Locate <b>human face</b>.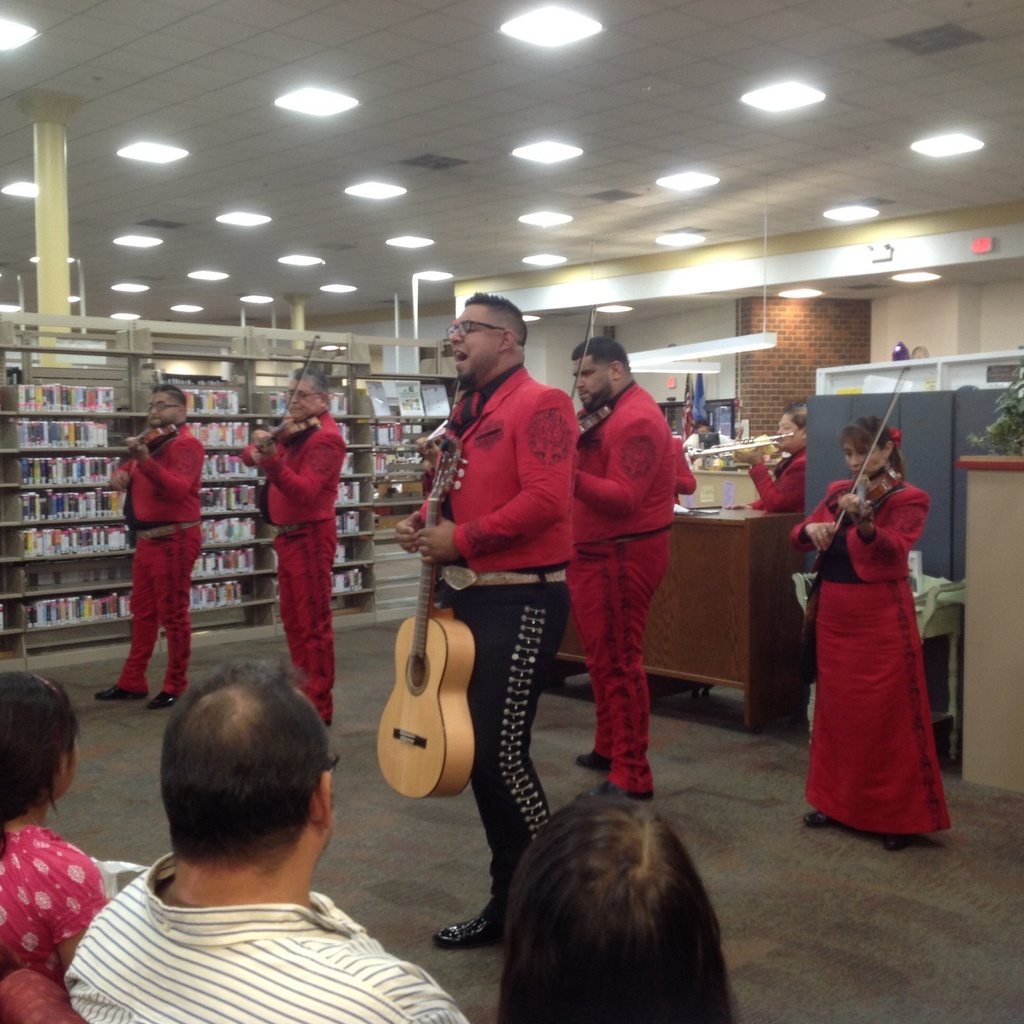
Bounding box: left=285, top=379, right=316, bottom=415.
